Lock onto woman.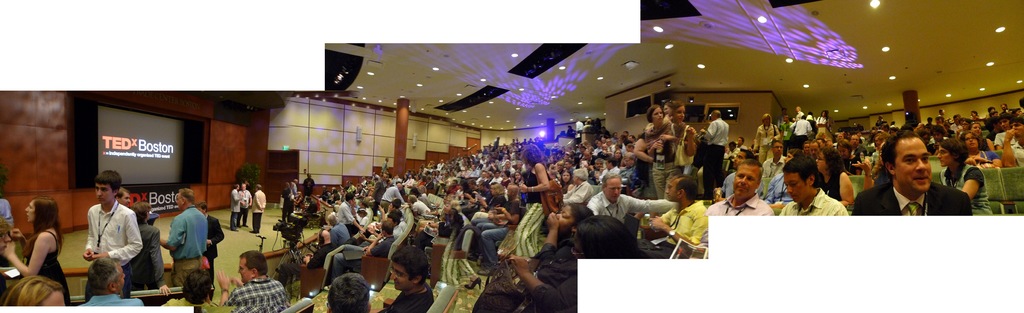
Locked: select_region(669, 101, 696, 172).
